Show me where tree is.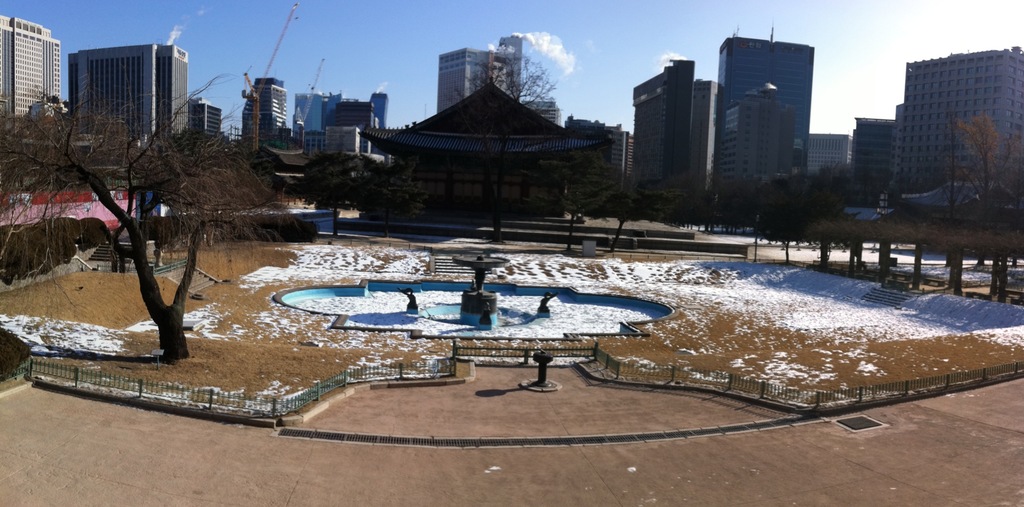
tree is at (61, 115, 207, 346).
